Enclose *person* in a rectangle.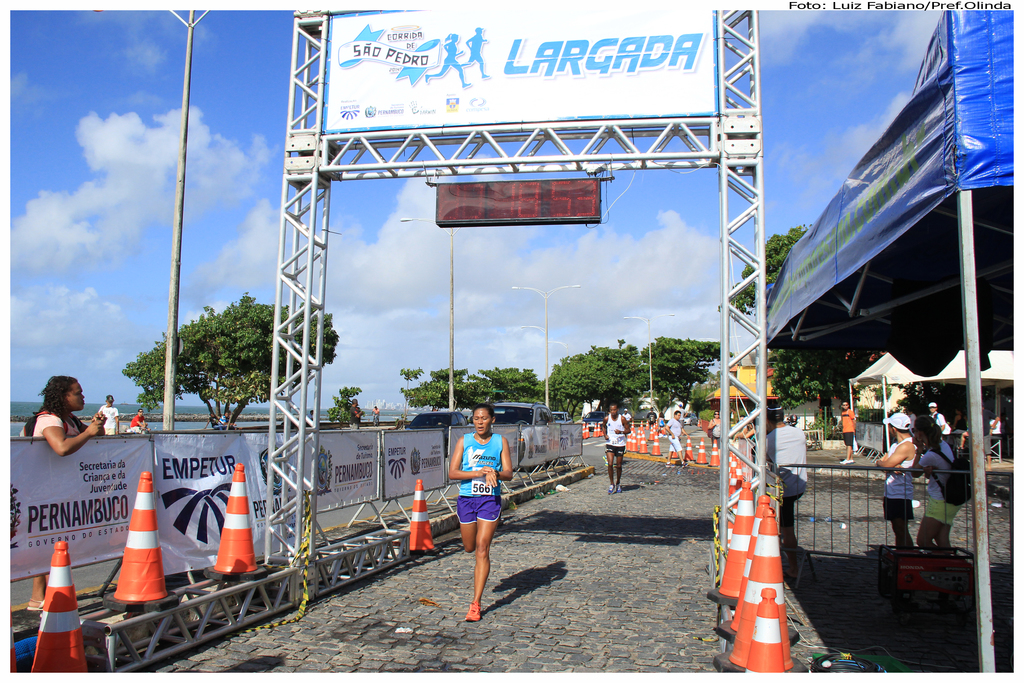
[left=740, top=413, right=749, bottom=422].
